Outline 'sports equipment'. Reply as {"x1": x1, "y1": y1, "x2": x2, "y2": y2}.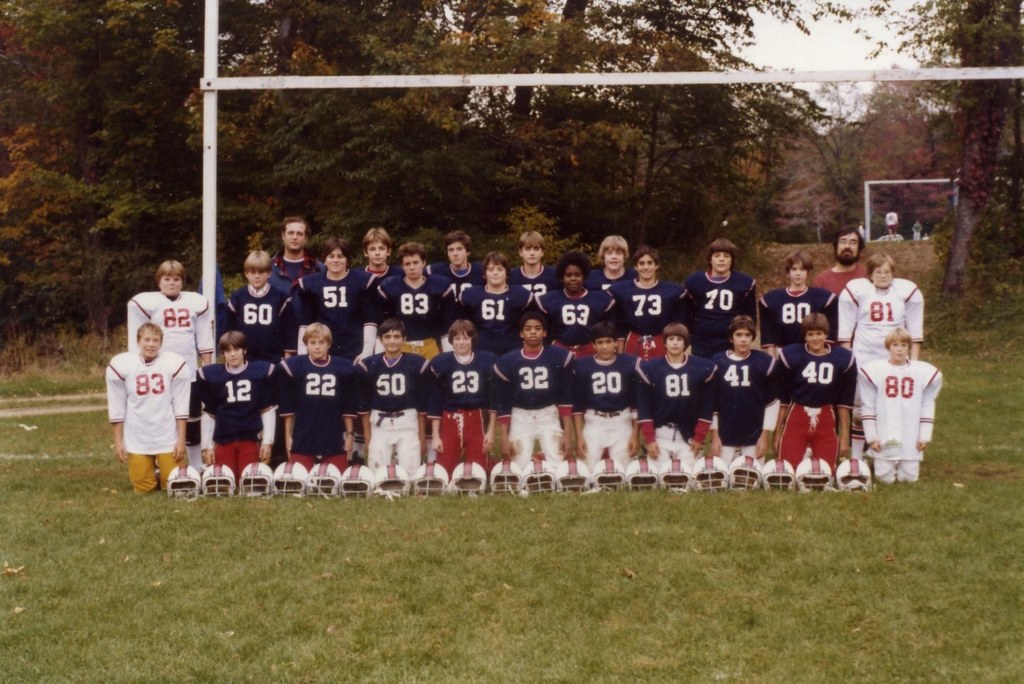
{"x1": 449, "y1": 460, "x2": 489, "y2": 494}.
